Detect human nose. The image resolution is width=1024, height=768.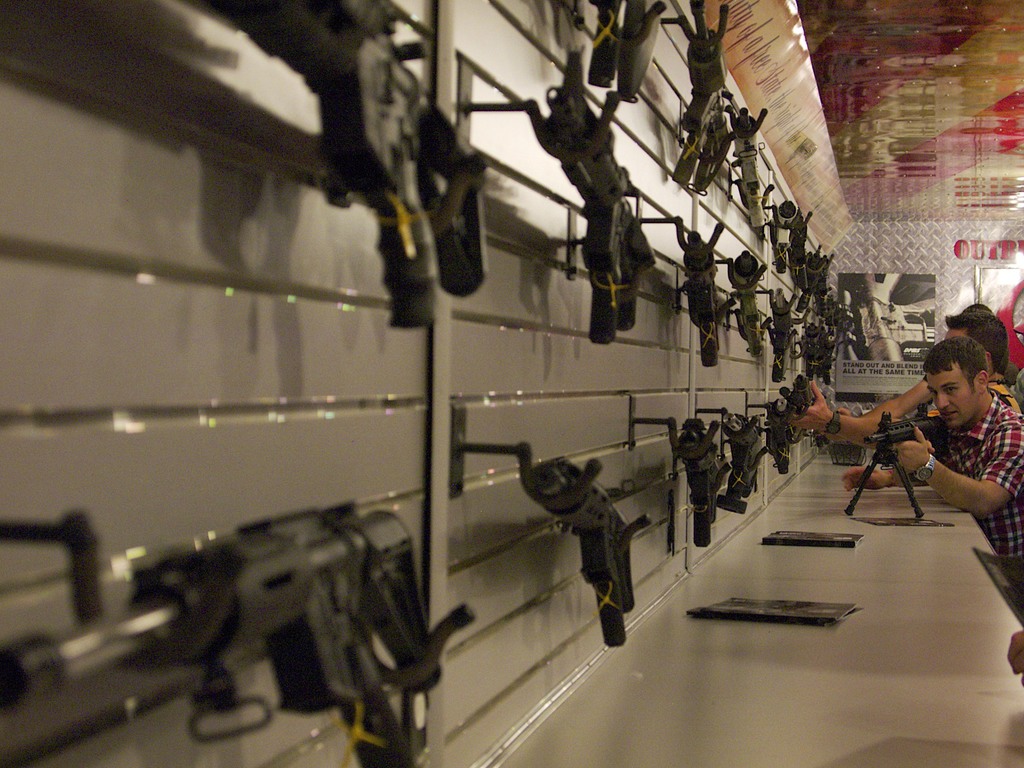
<box>935,393,950,410</box>.
